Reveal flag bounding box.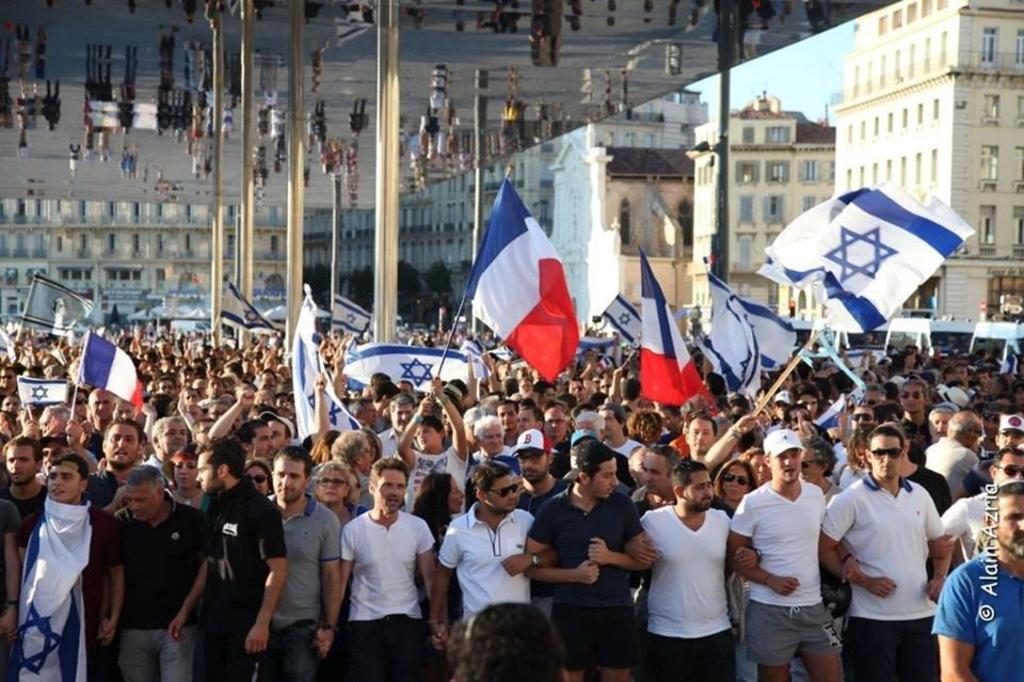
Revealed: 768 174 976 338.
